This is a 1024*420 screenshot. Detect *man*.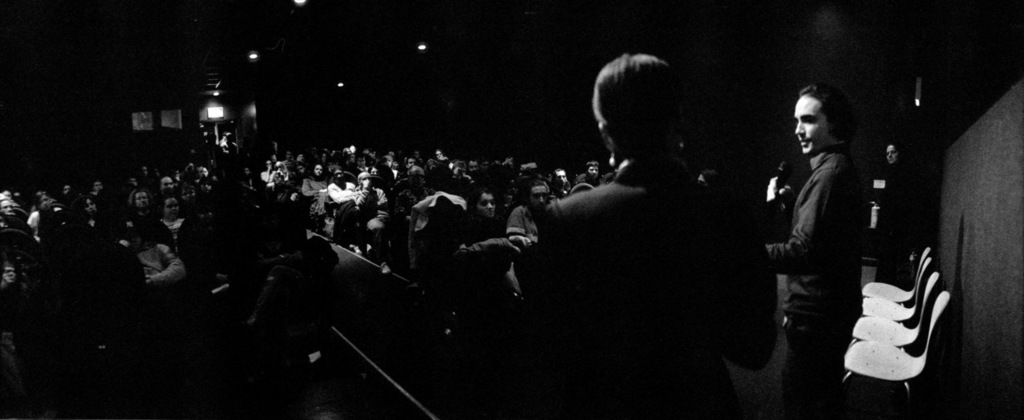
(left=557, top=171, right=568, bottom=187).
